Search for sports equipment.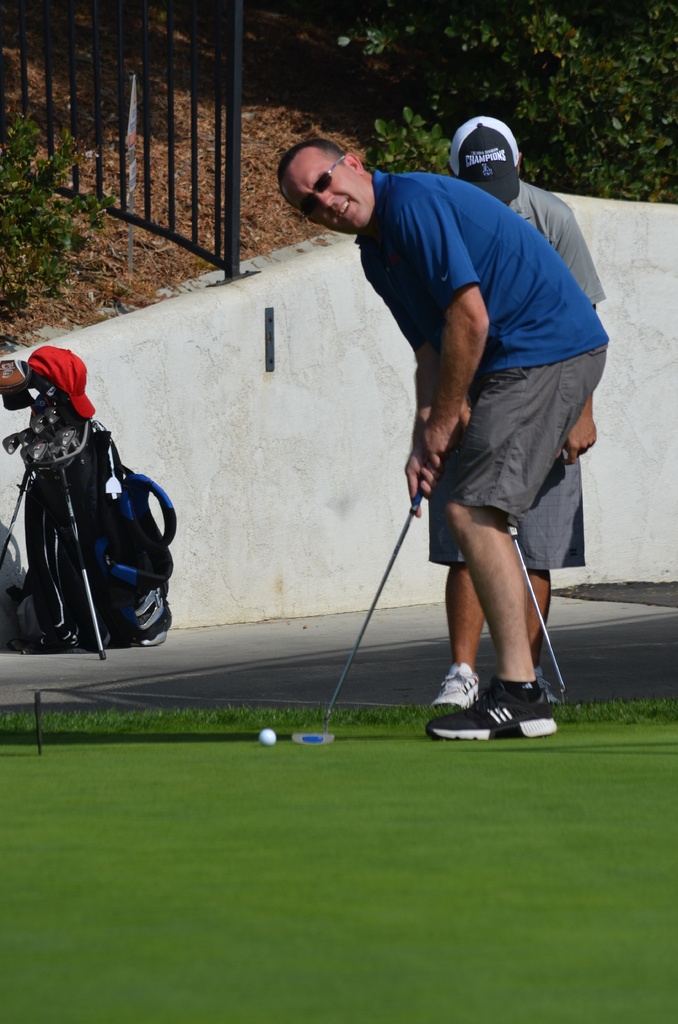
Found at region(293, 463, 430, 742).
